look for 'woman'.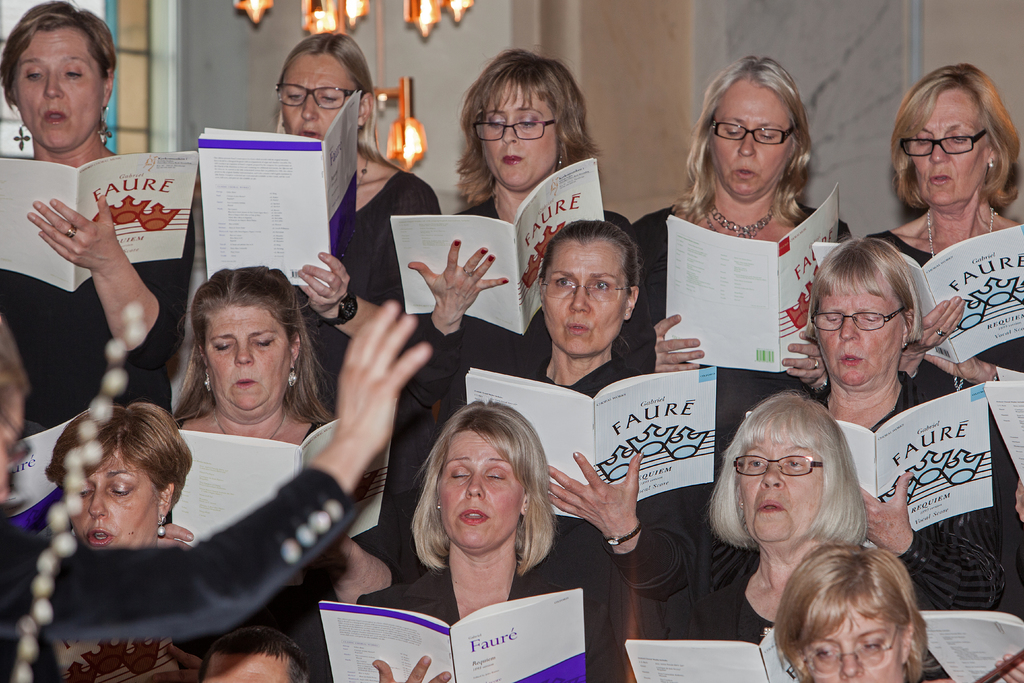
Found: region(30, 396, 294, 682).
